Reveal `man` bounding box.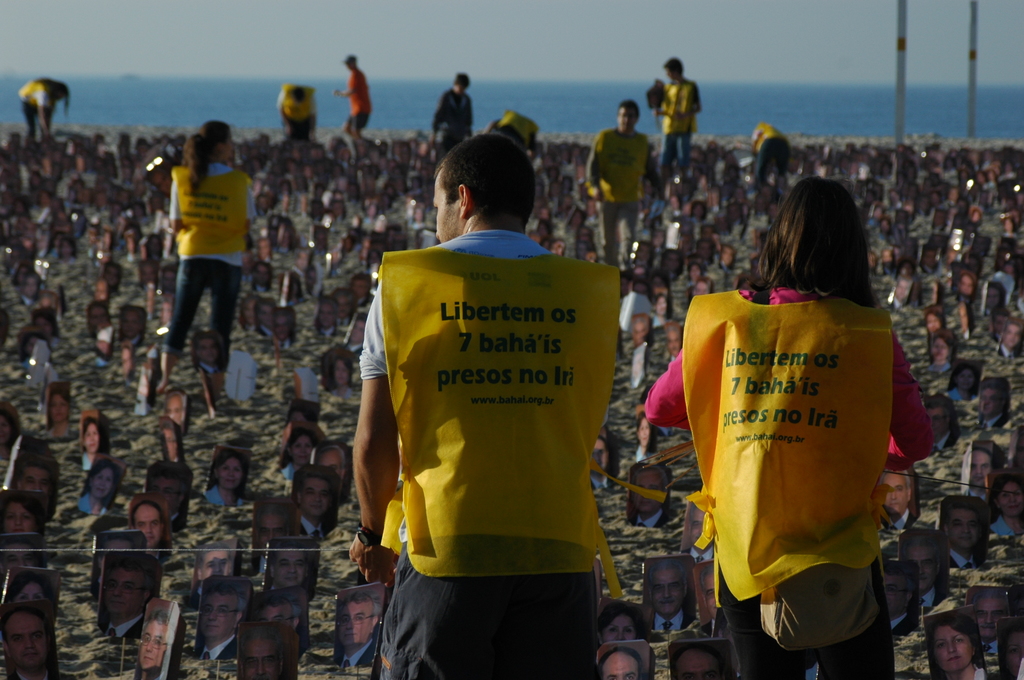
Revealed: 150, 473, 183, 524.
